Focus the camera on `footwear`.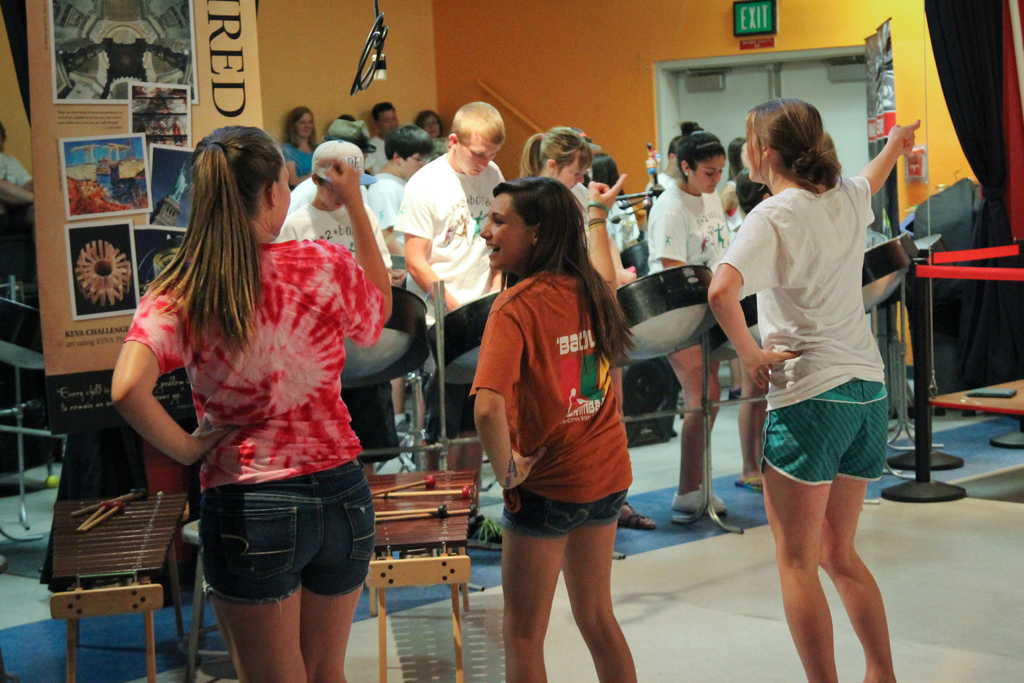
Focus region: bbox(676, 493, 718, 518).
